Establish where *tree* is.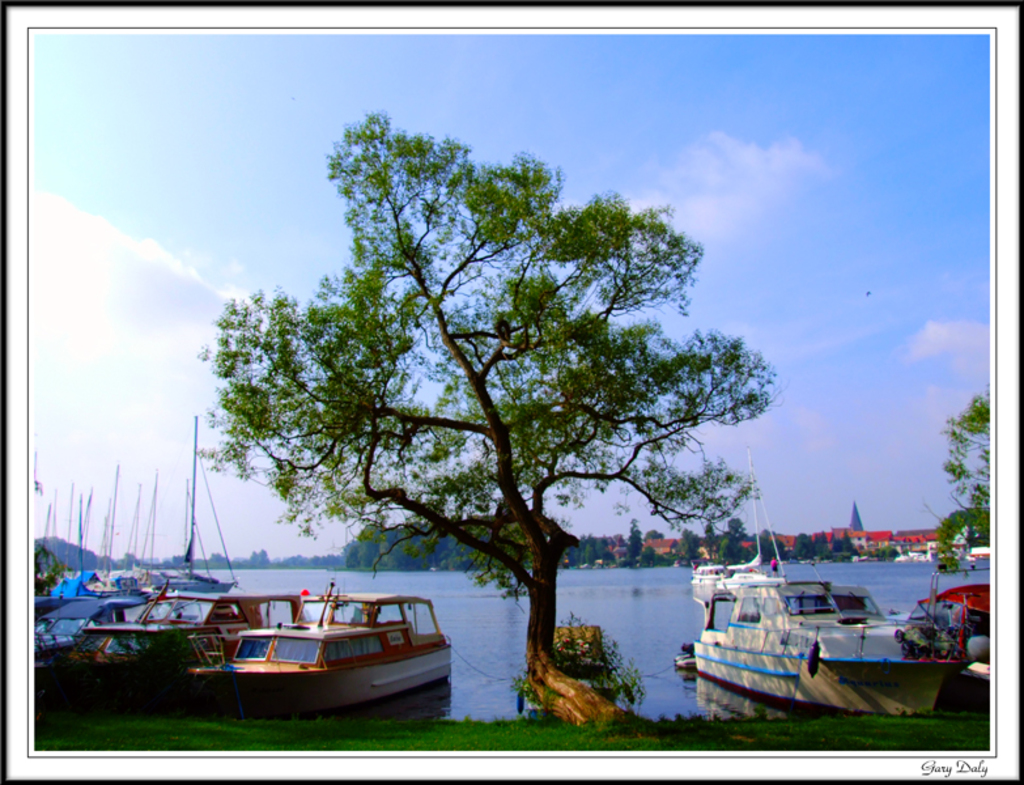
Established at (794,532,824,556).
